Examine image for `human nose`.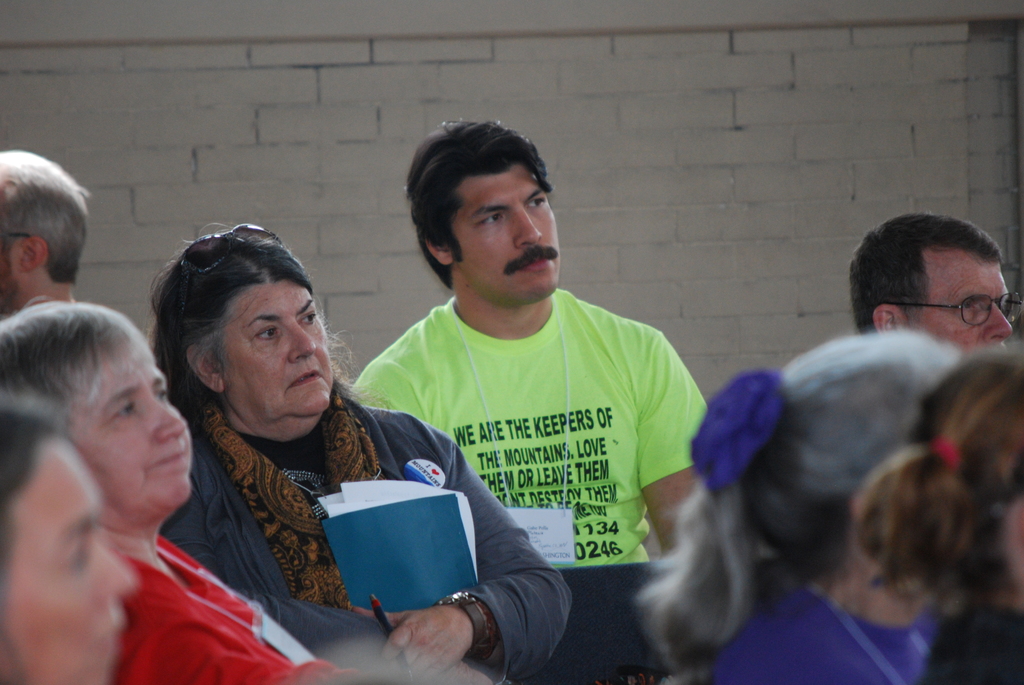
Examination result: box(511, 206, 542, 242).
